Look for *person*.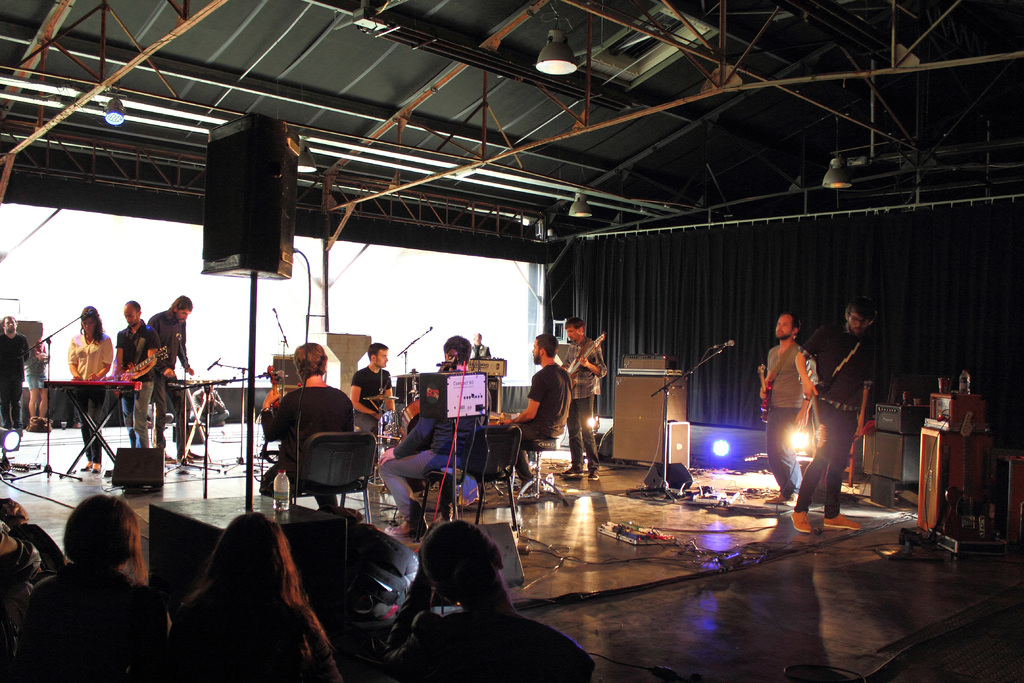
Found: detection(28, 341, 51, 425).
